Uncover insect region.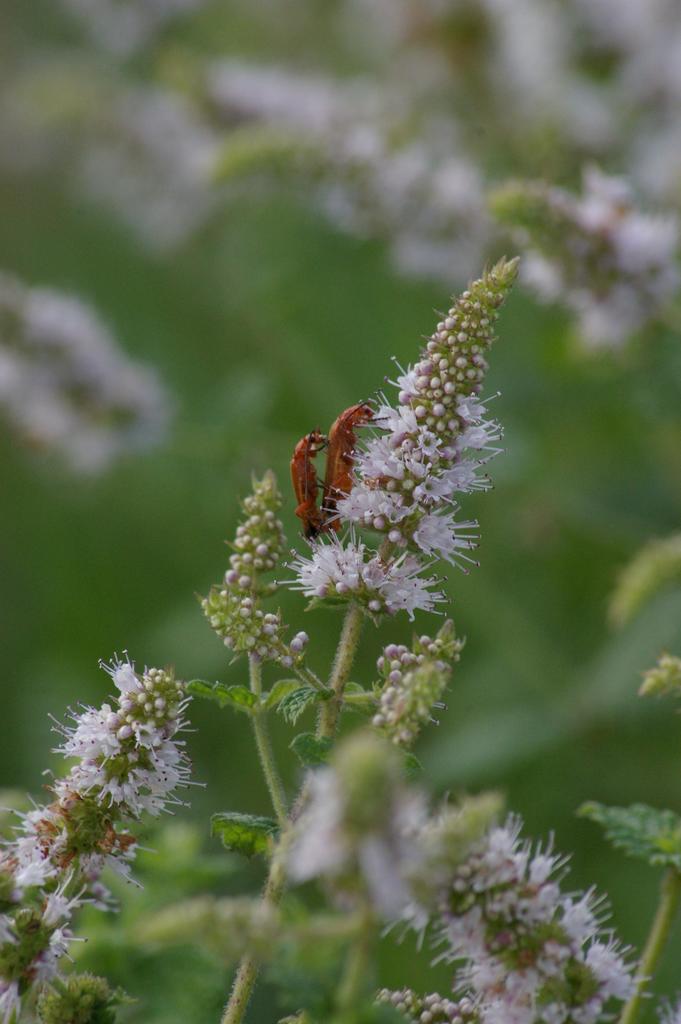
Uncovered: {"left": 320, "top": 396, "right": 373, "bottom": 525}.
